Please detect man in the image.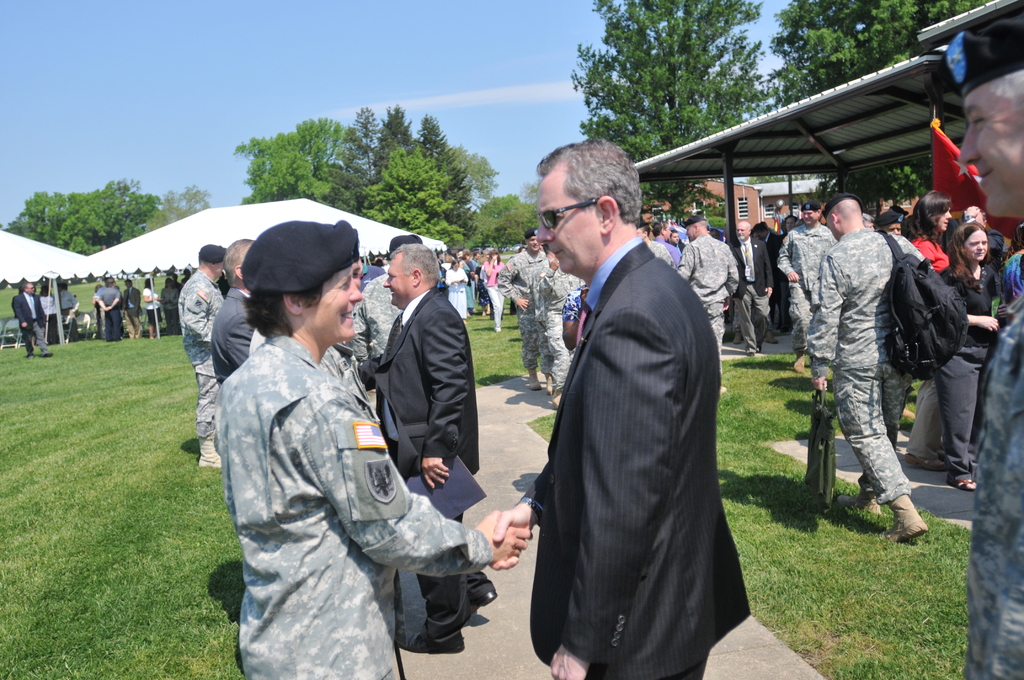
711/229/721/240.
